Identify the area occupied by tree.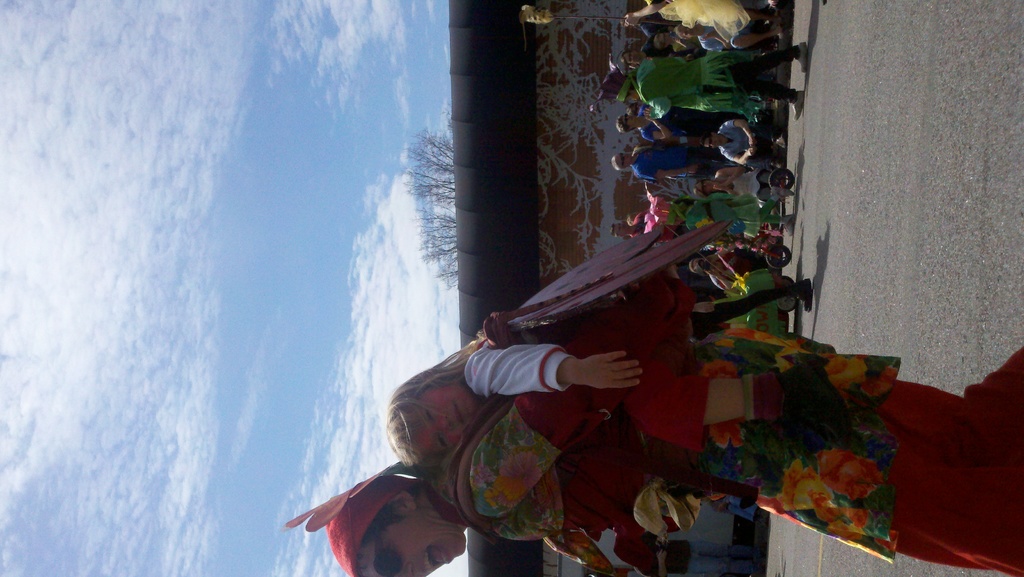
Area: 410,120,535,211.
